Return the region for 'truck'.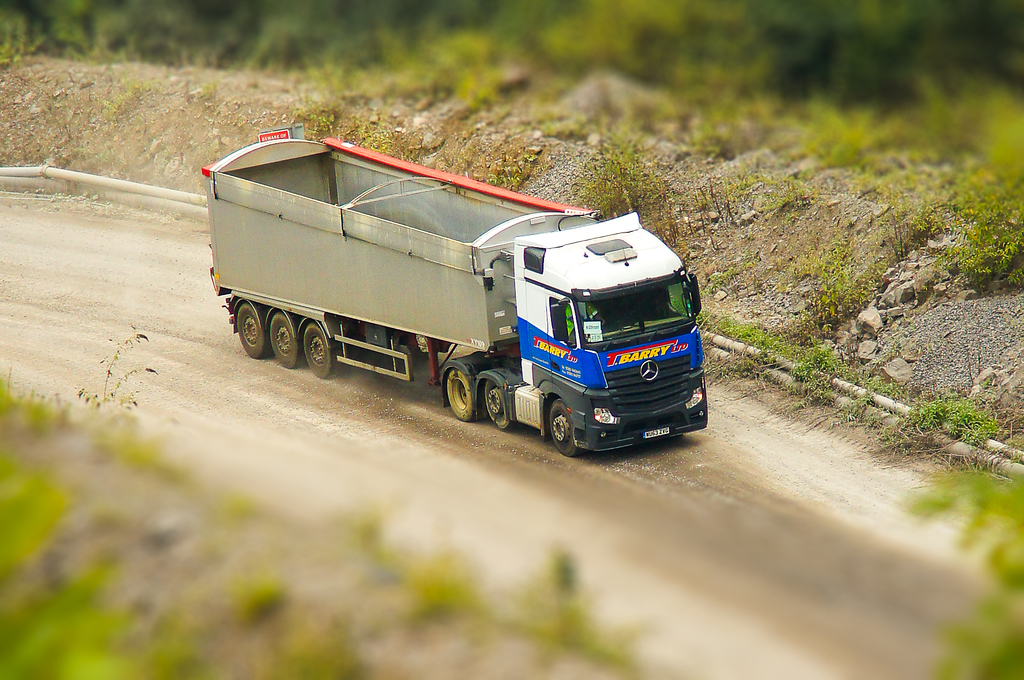
crop(221, 158, 735, 465).
